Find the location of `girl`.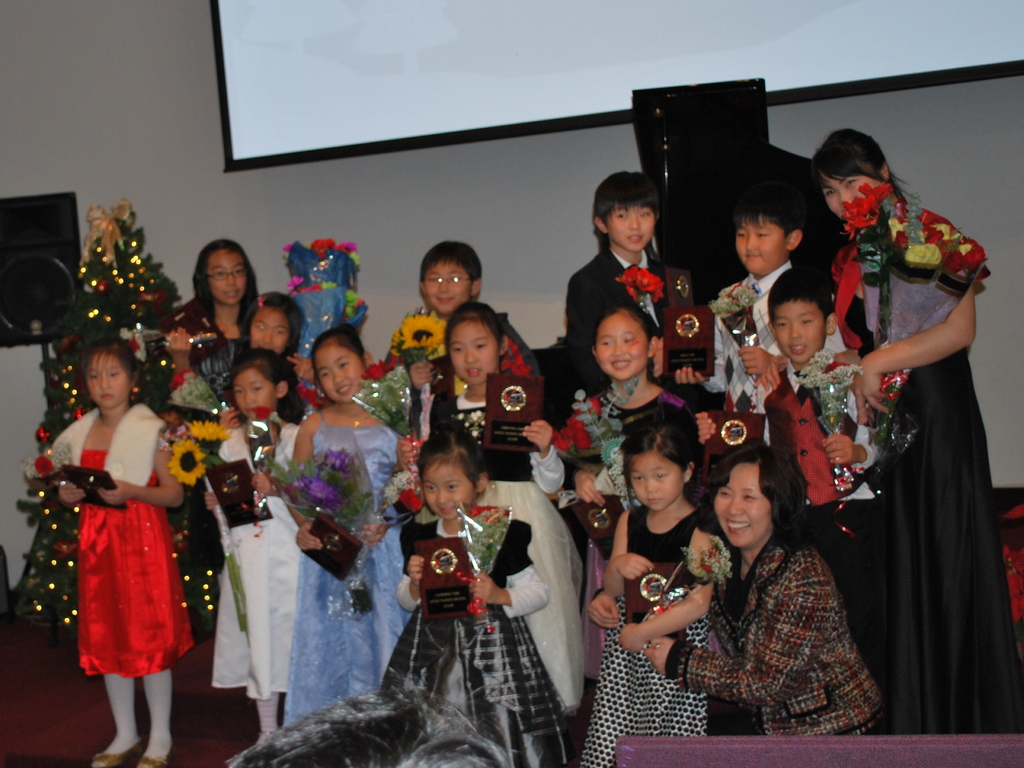
Location: (left=201, top=349, right=303, bottom=745).
